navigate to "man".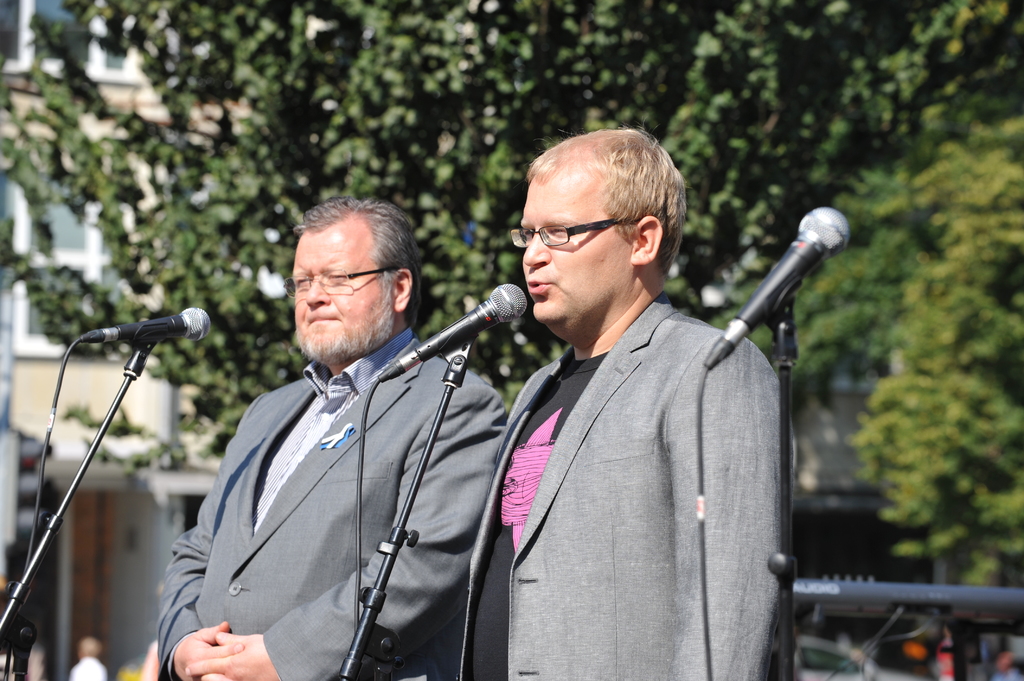
Navigation target: x1=445 y1=119 x2=792 y2=680.
